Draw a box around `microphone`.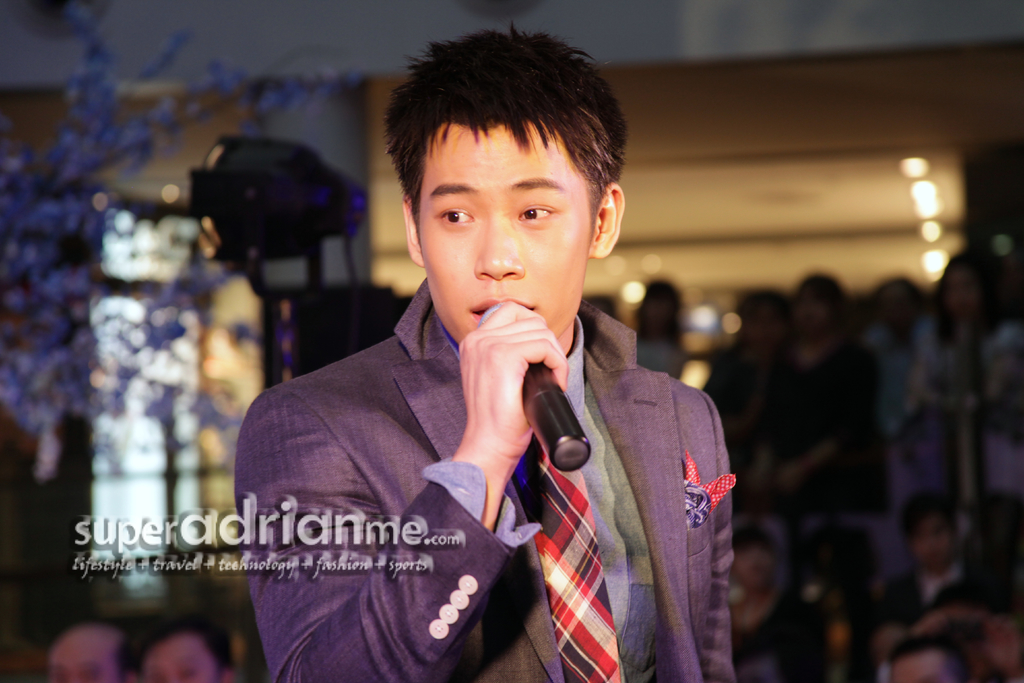
region(527, 347, 594, 495).
